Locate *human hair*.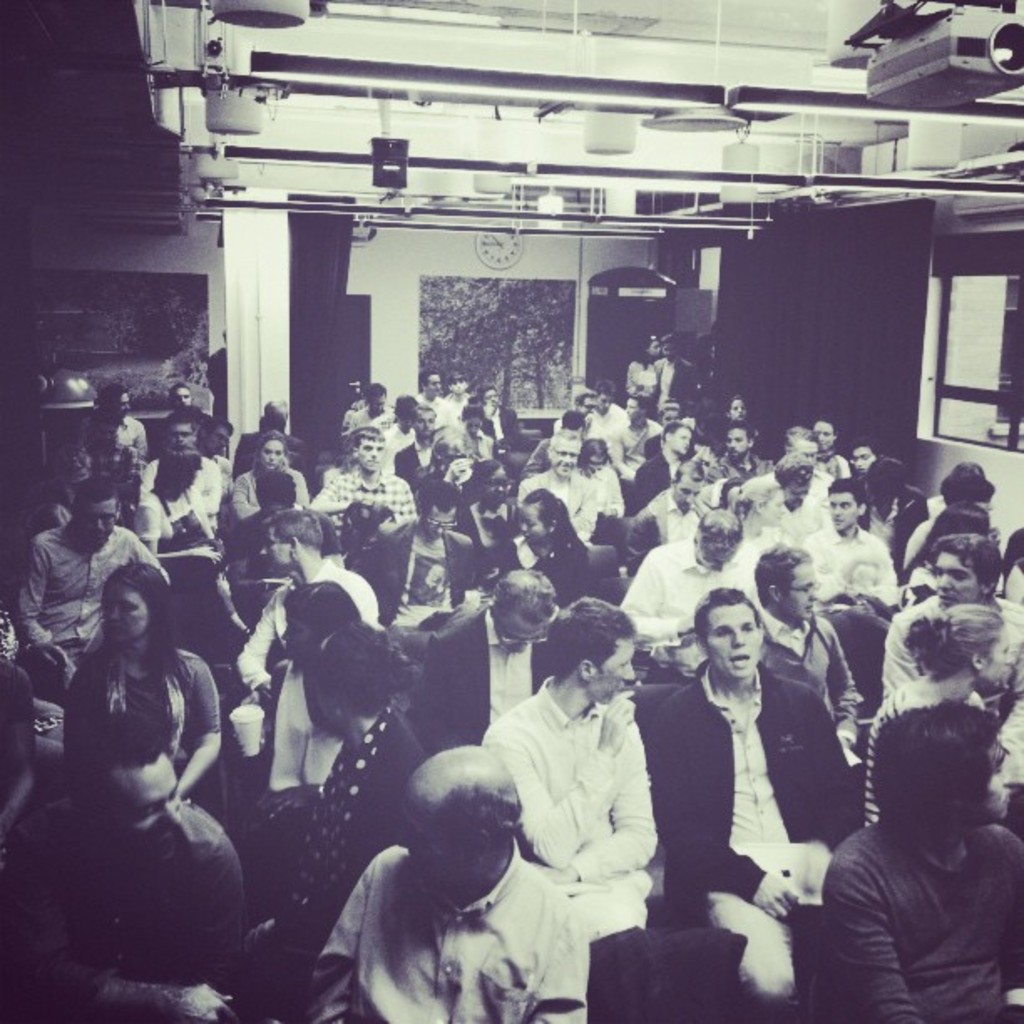
Bounding box: [410,400,433,417].
